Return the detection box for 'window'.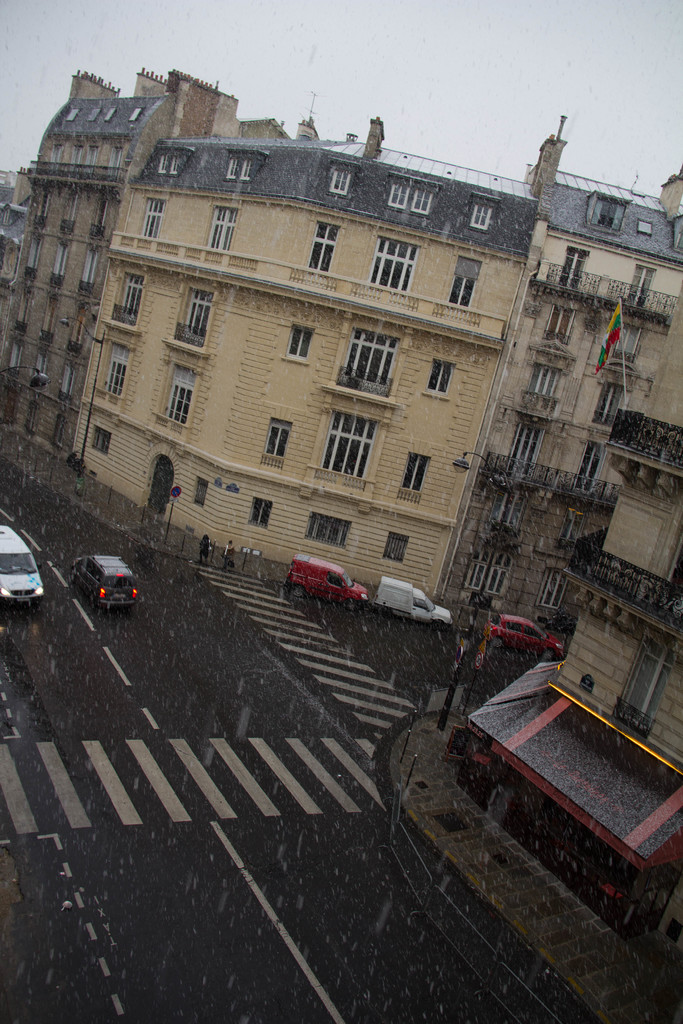
box=[322, 413, 376, 478].
